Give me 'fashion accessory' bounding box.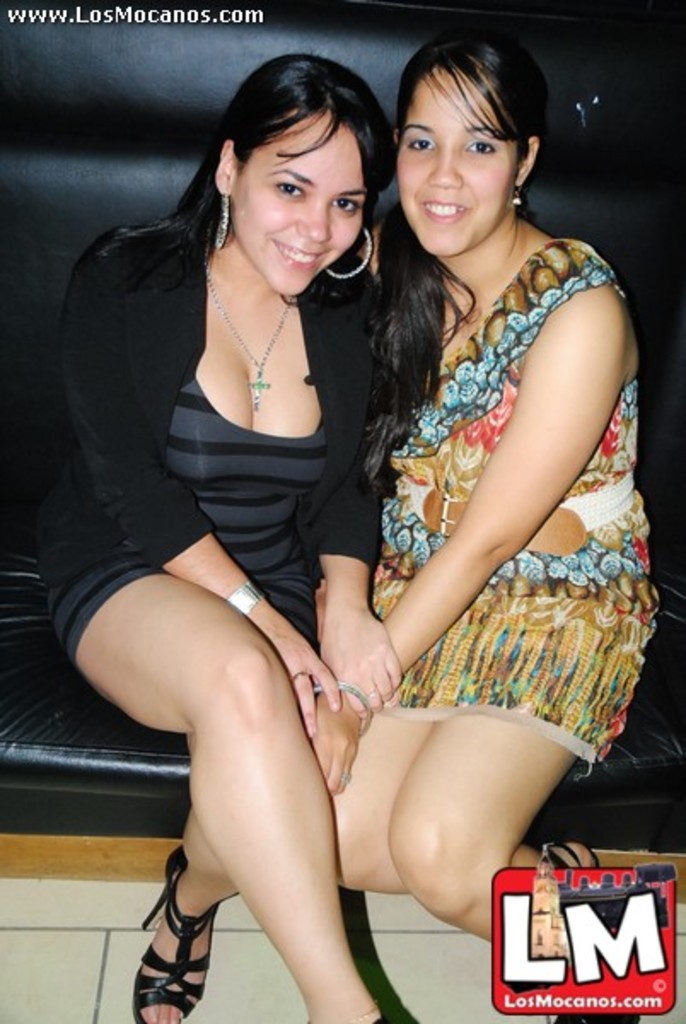
crop(229, 579, 261, 614).
